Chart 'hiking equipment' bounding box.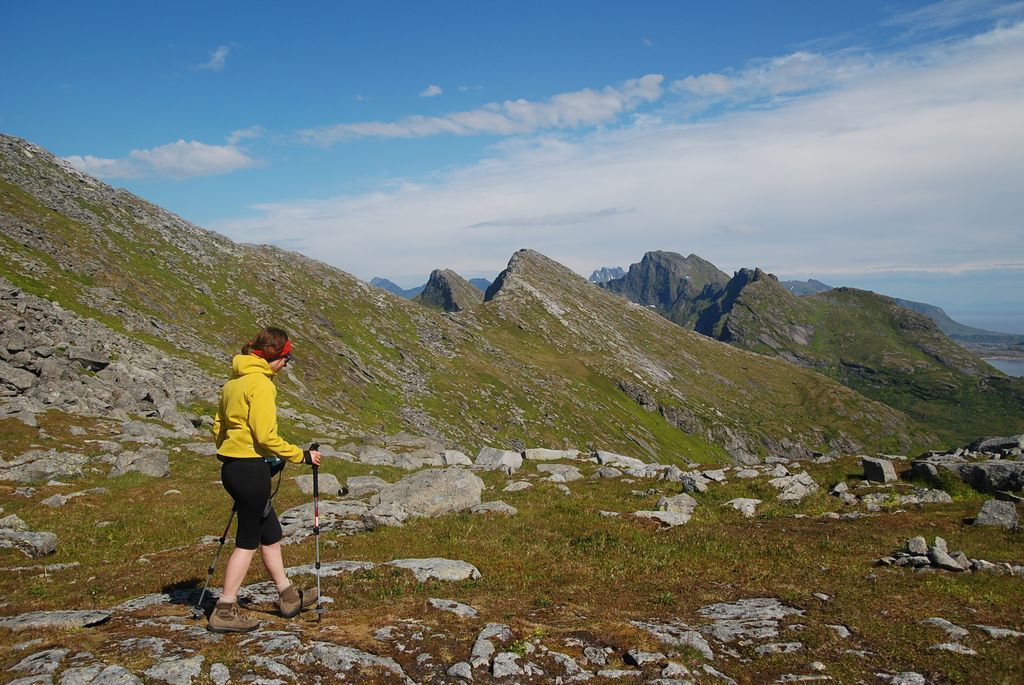
Charted: [314, 442, 319, 619].
